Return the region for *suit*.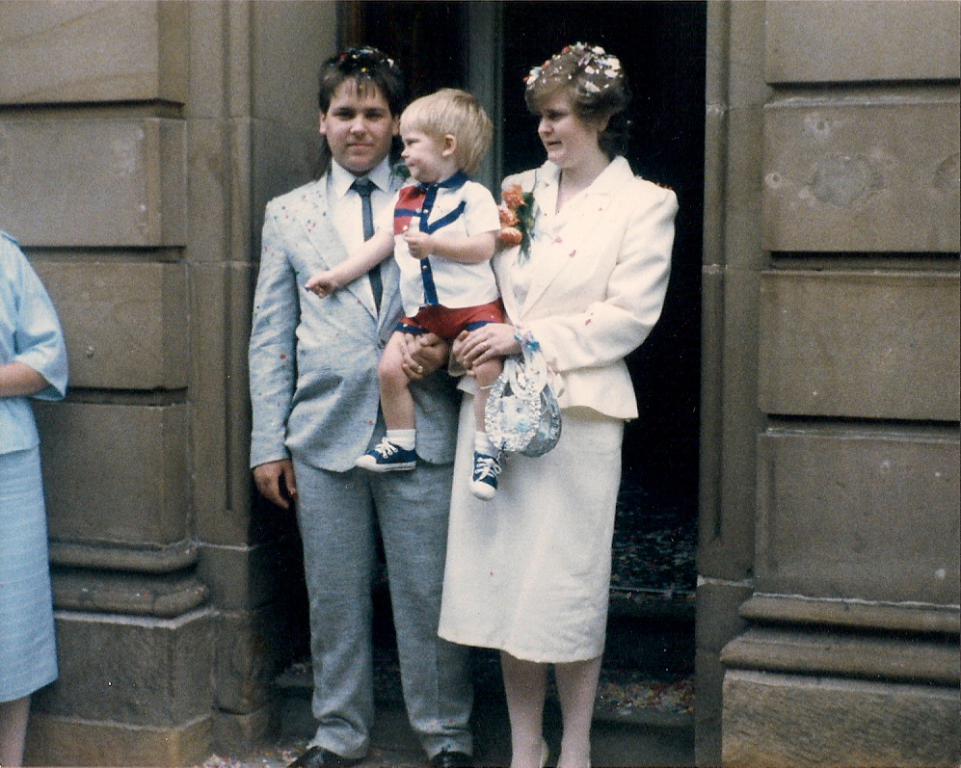
l=445, t=158, r=681, b=424.
